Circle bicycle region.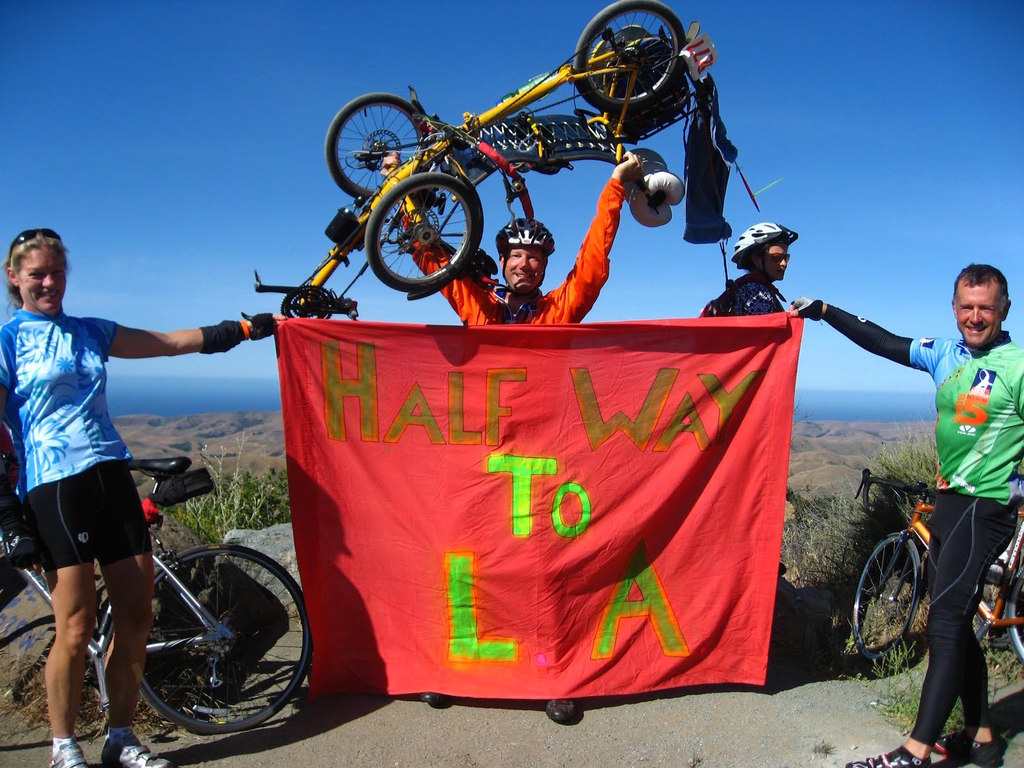
Region: locate(847, 466, 1023, 669).
